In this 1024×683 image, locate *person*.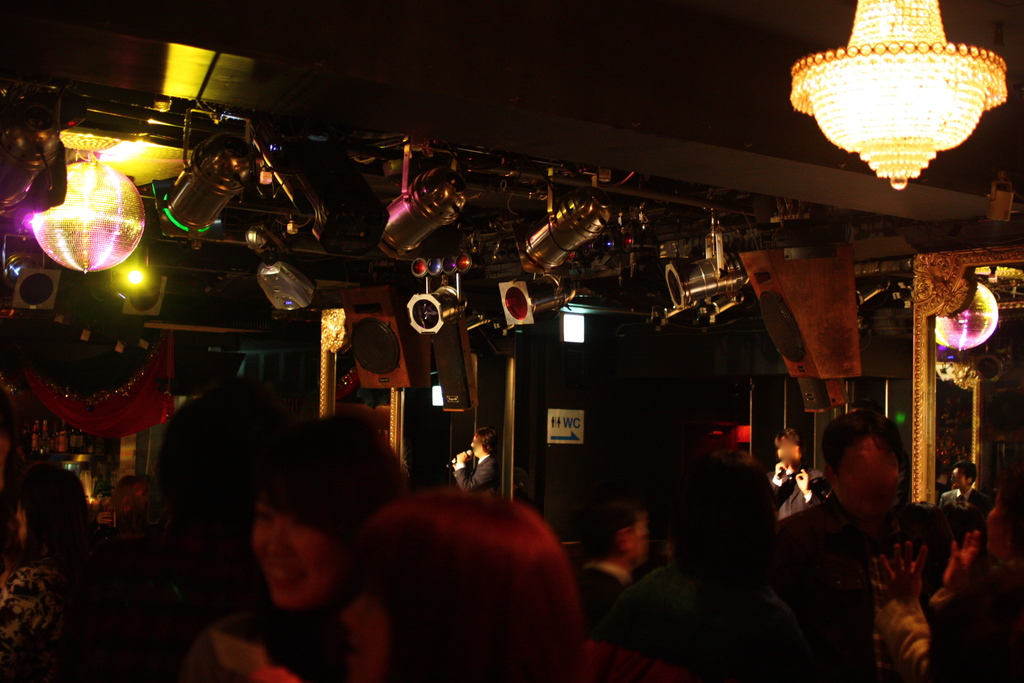
Bounding box: (457, 426, 513, 517).
